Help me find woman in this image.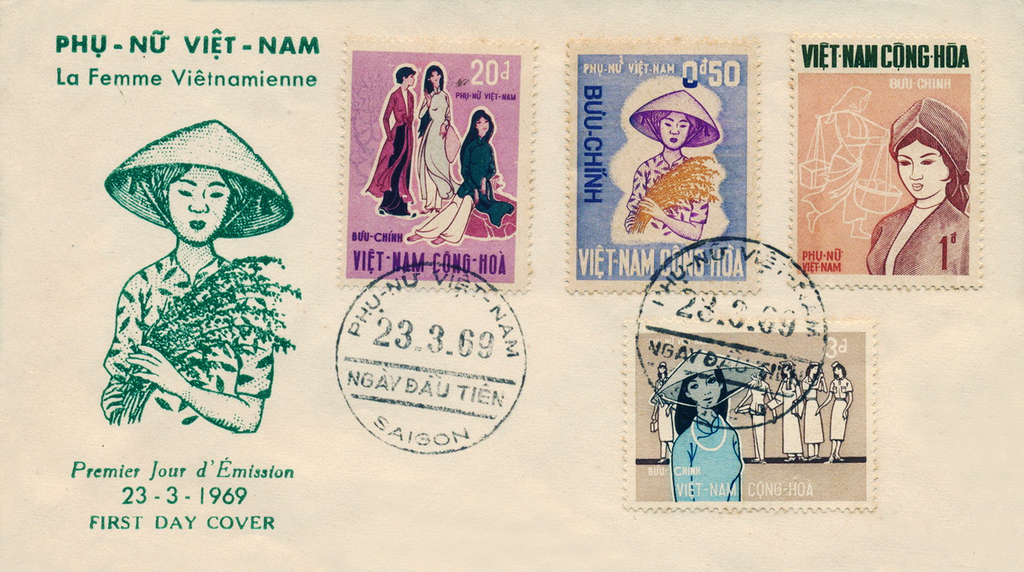
Found it: x1=819, y1=359, x2=853, y2=446.
